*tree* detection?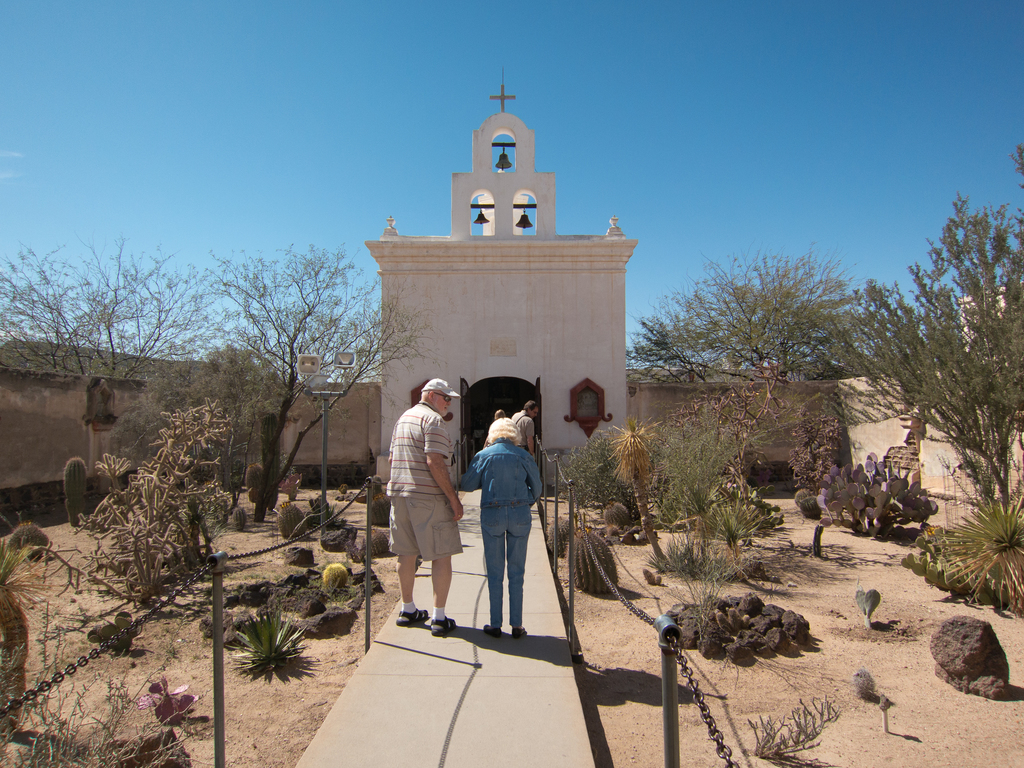
l=624, t=244, r=870, b=382
